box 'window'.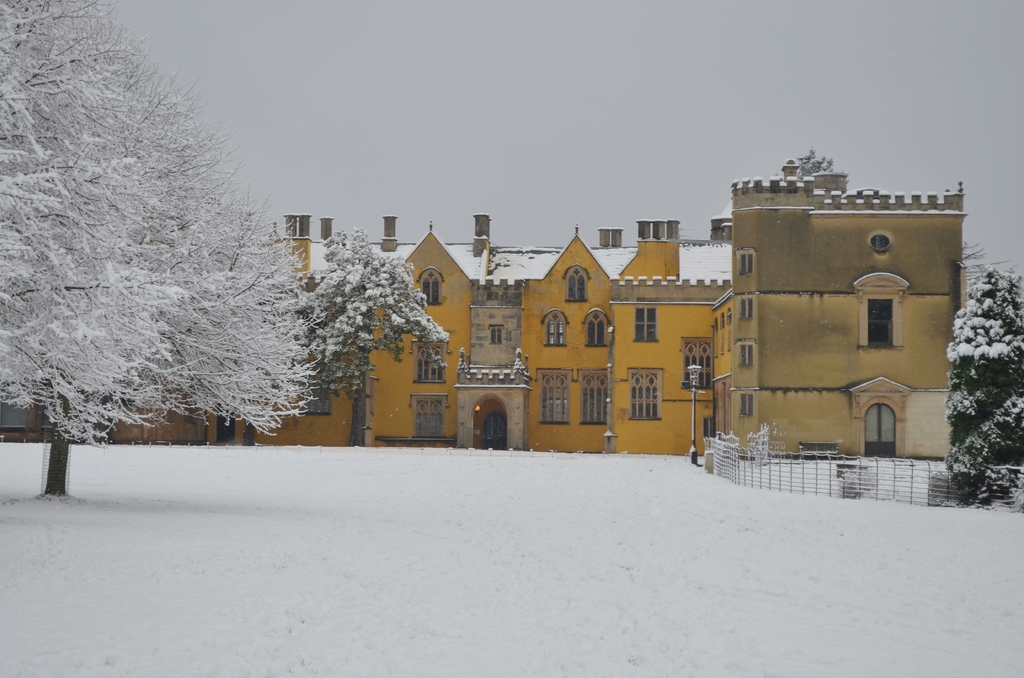
BBox(739, 299, 755, 323).
